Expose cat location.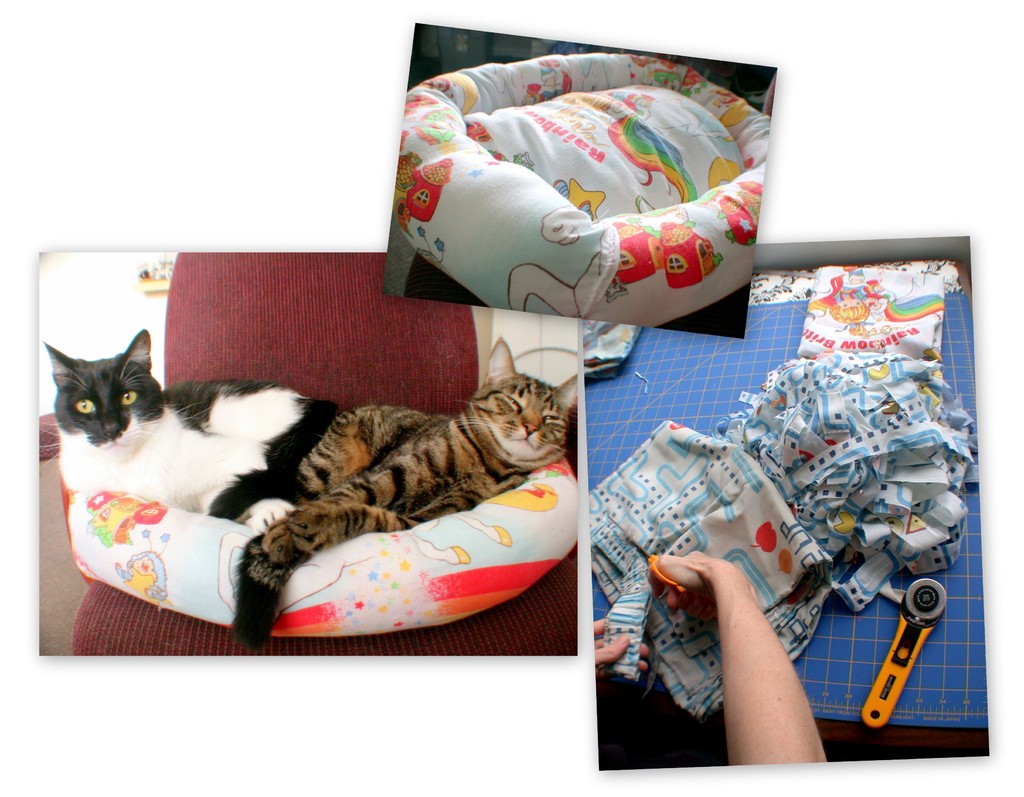
Exposed at {"x1": 34, "y1": 328, "x2": 344, "y2": 524}.
